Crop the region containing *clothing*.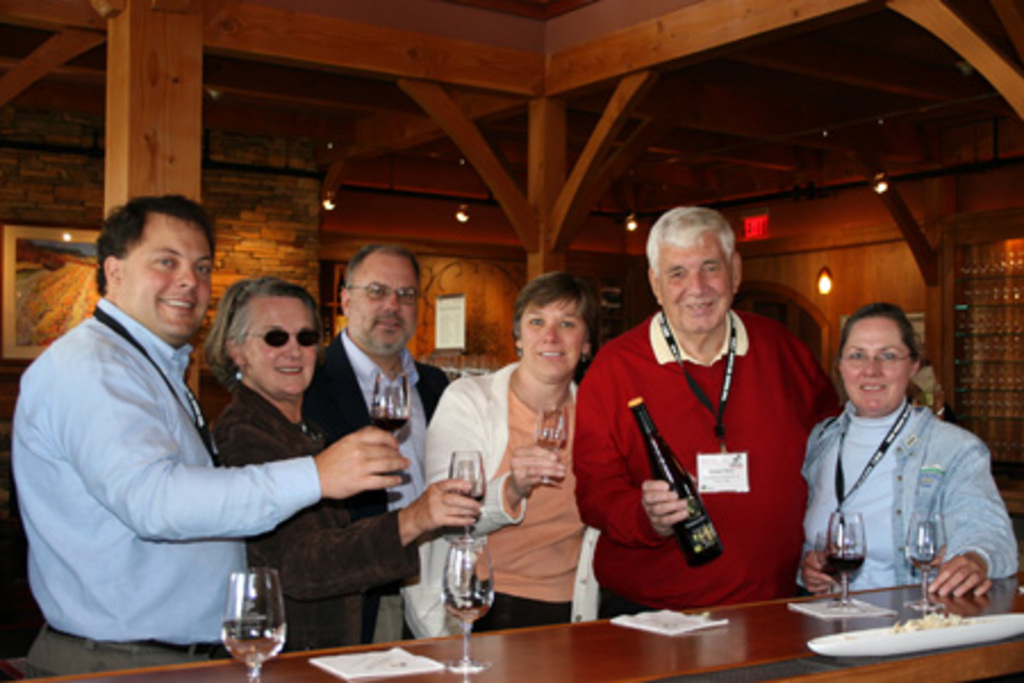
Crop region: BBox(562, 314, 847, 606).
